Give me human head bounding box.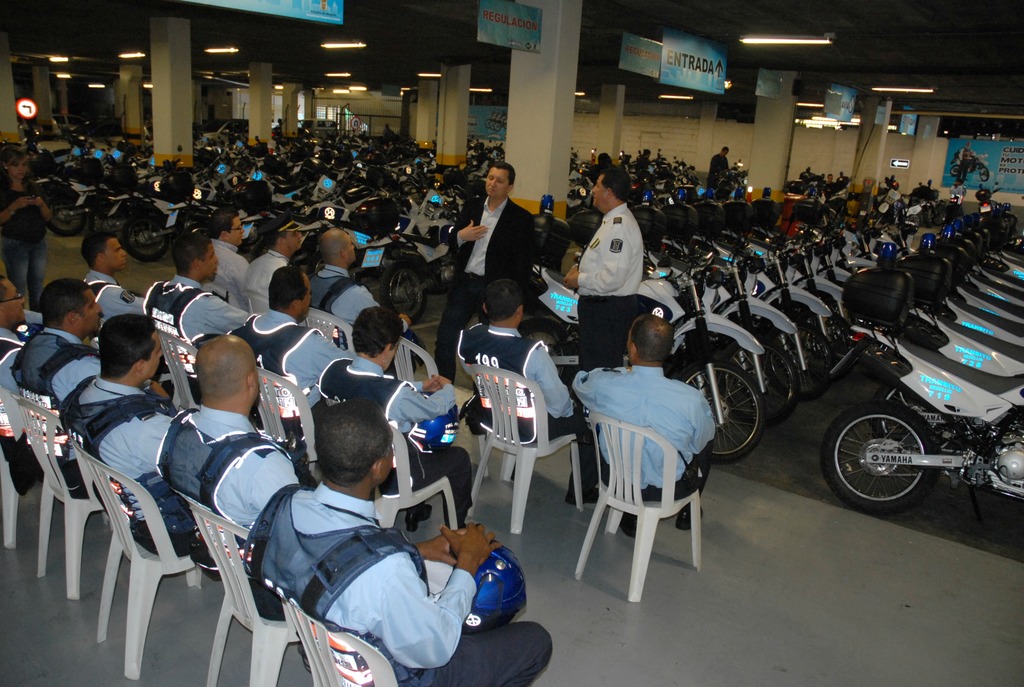
<box>481,278,531,323</box>.
